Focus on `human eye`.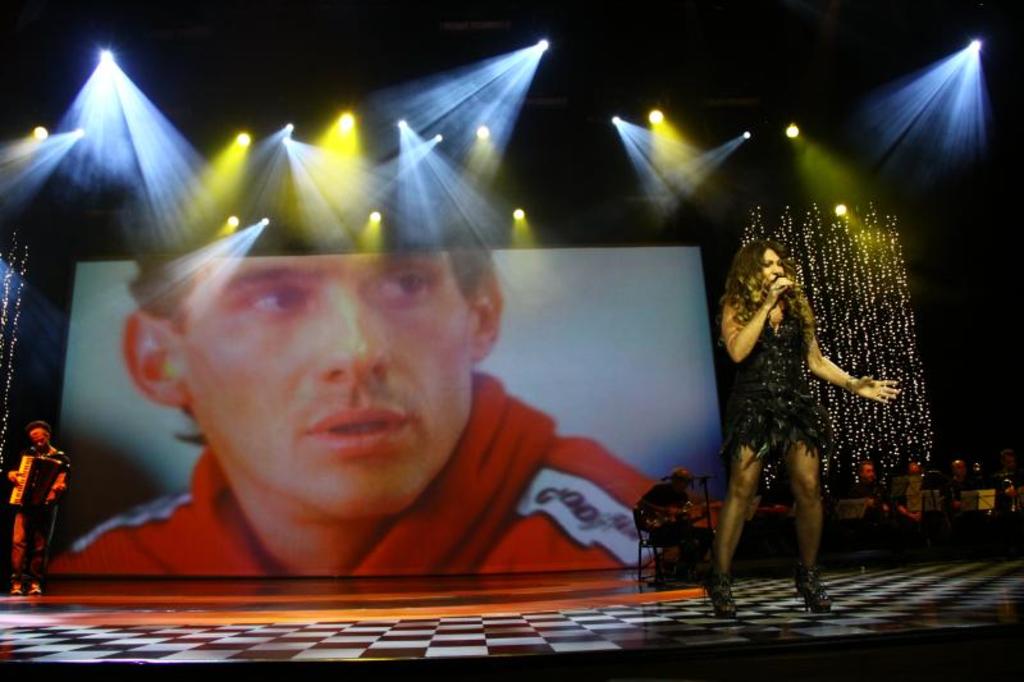
Focused at Rect(758, 261, 773, 269).
